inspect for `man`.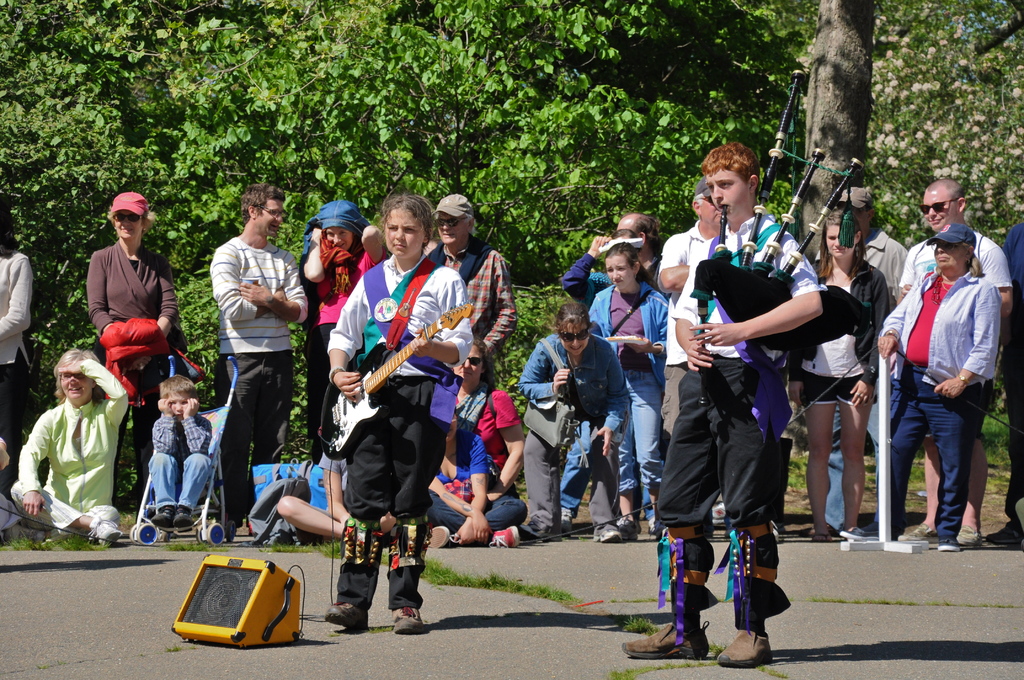
Inspection: rect(620, 140, 830, 667).
